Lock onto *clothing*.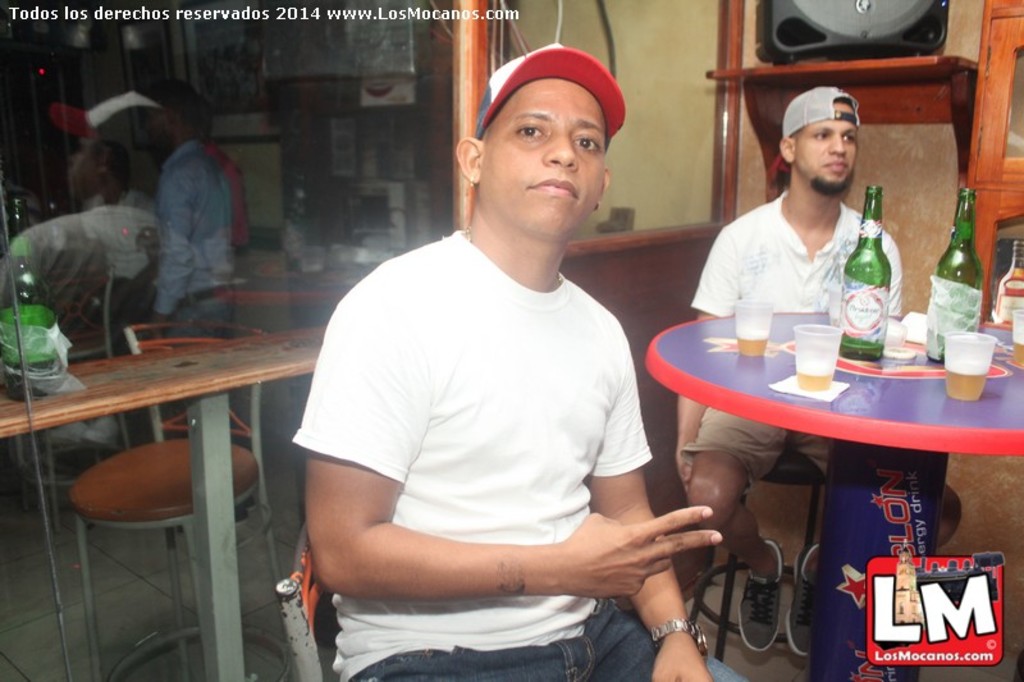
Locked: crop(694, 186, 905, 476).
